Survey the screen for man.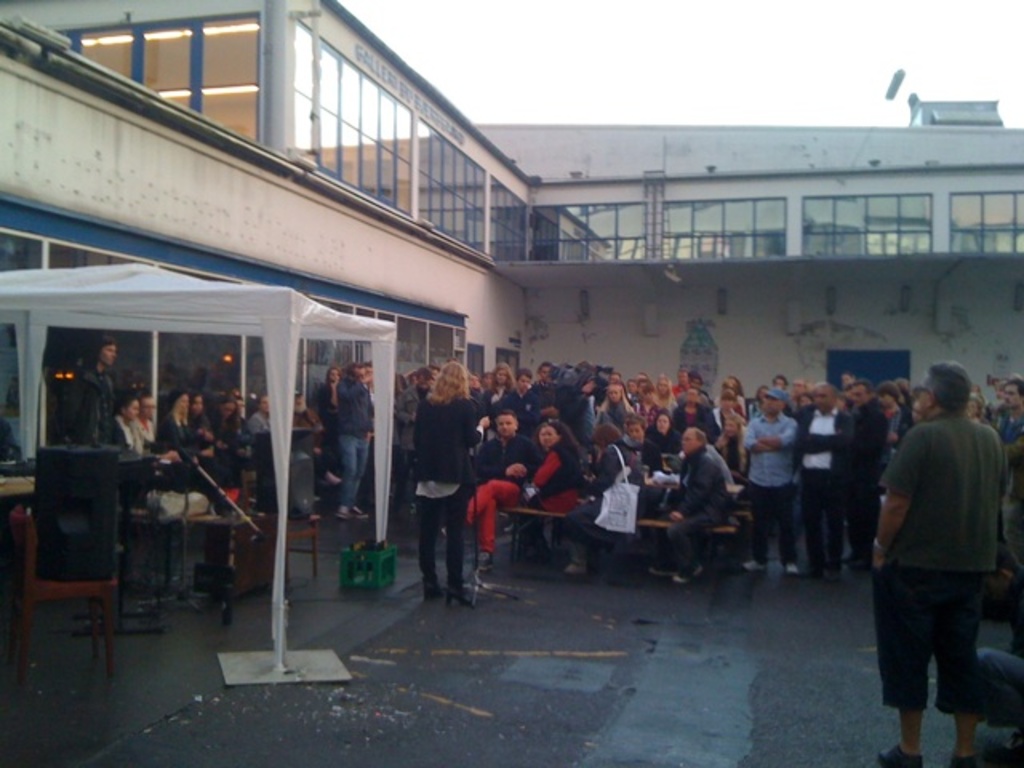
Survey found: Rect(469, 414, 541, 570).
